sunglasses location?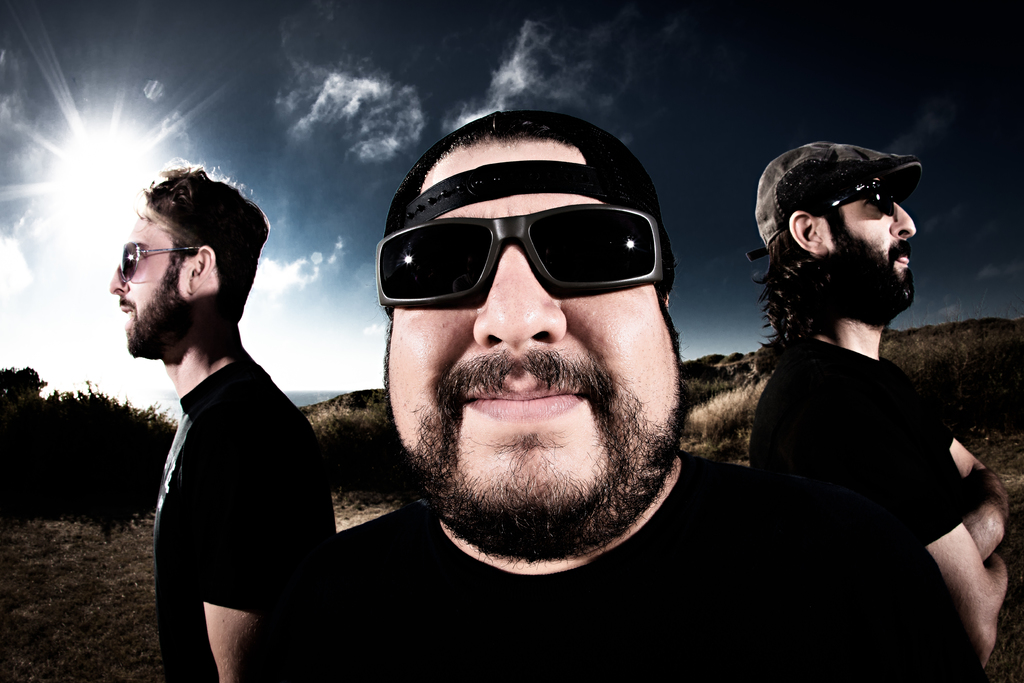
{"x1": 120, "y1": 242, "x2": 203, "y2": 281}
